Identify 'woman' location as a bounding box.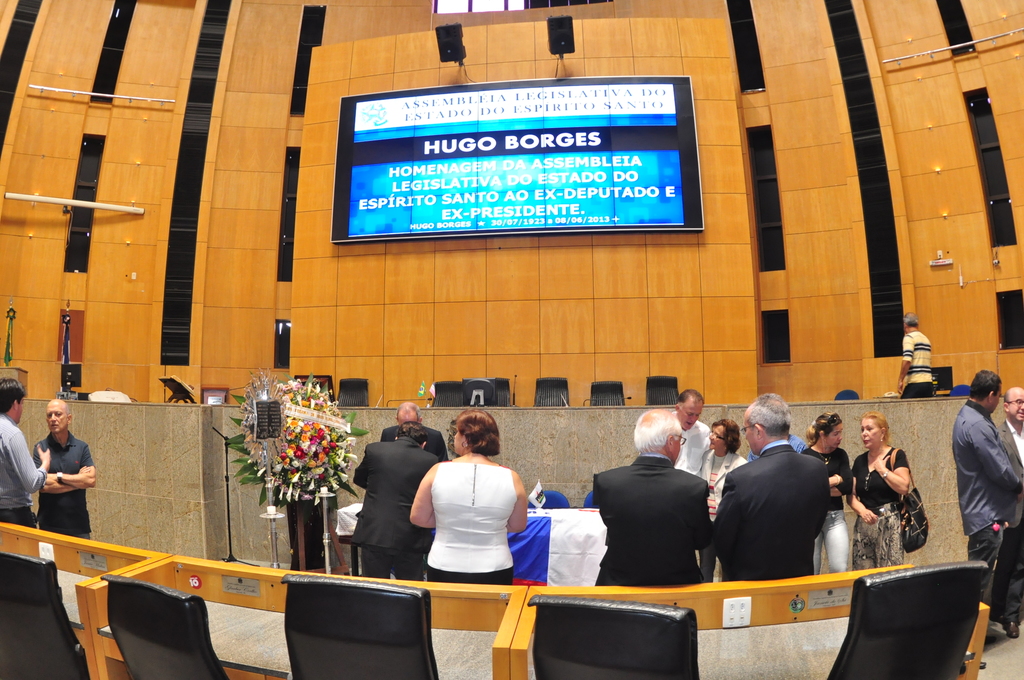
[x1=698, y1=421, x2=745, y2=582].
